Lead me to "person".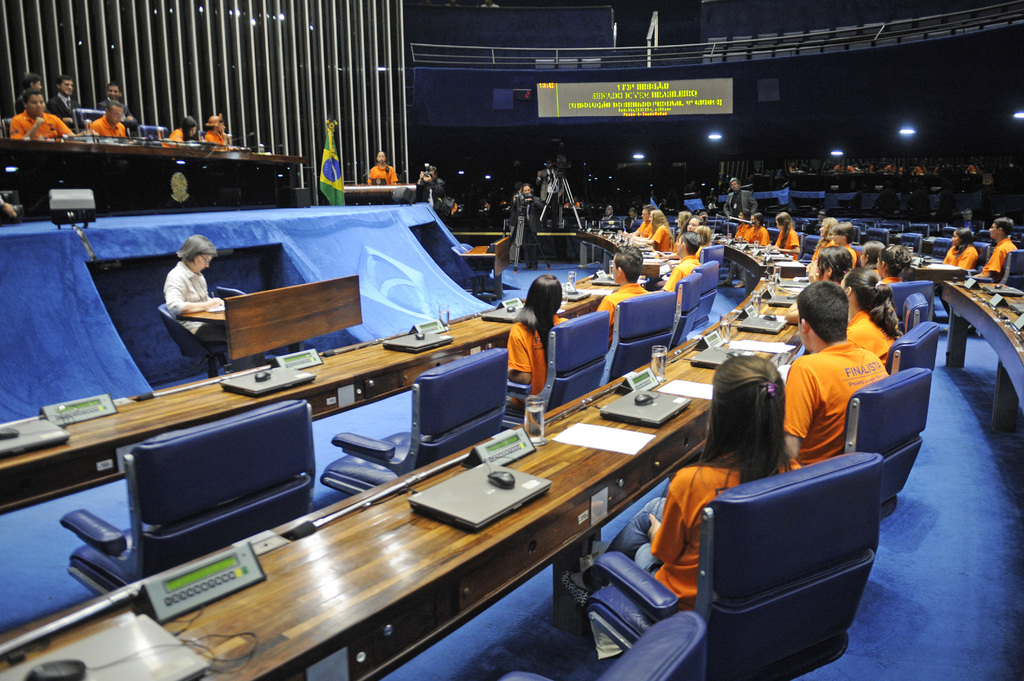
Lead to l=49, t=76, r=81, b=125.
